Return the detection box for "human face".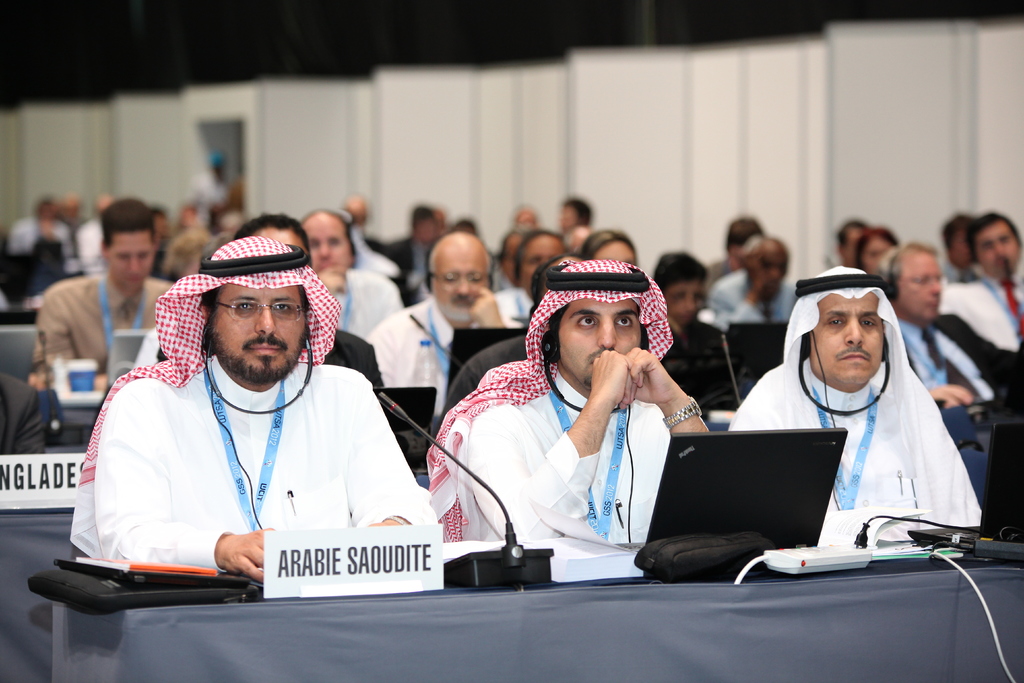
(left=209, top=274, right=316, bottom=388).
